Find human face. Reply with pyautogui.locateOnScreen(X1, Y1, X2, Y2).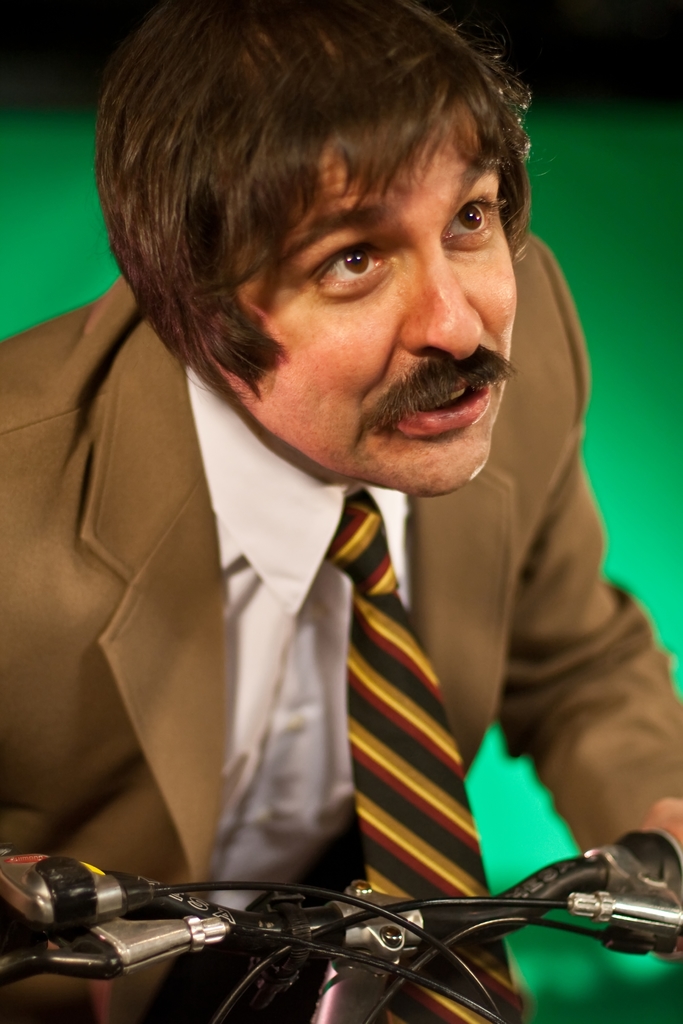
pyautogui.locateOnScreen(216, 102, 519, 490).
